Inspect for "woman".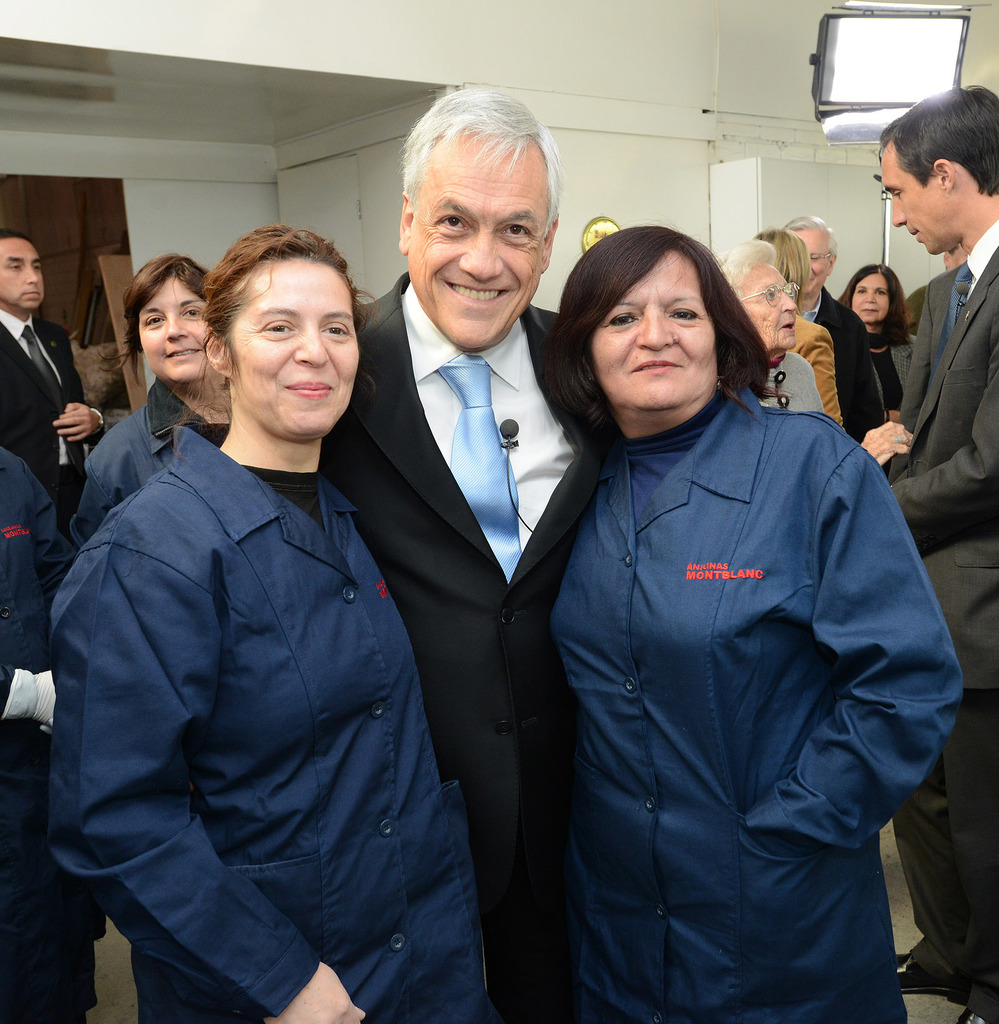
Inspection: <box>715,236,915,470</box>.
